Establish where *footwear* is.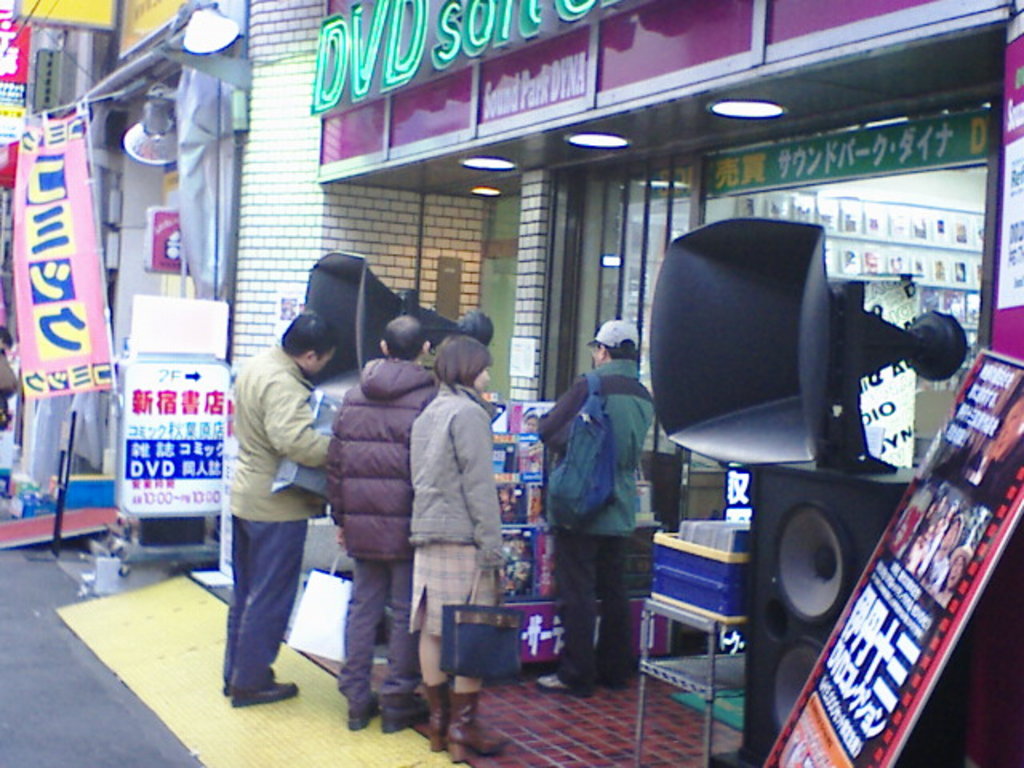
Established at [left=430, top=680, right=456, bottom=754].
